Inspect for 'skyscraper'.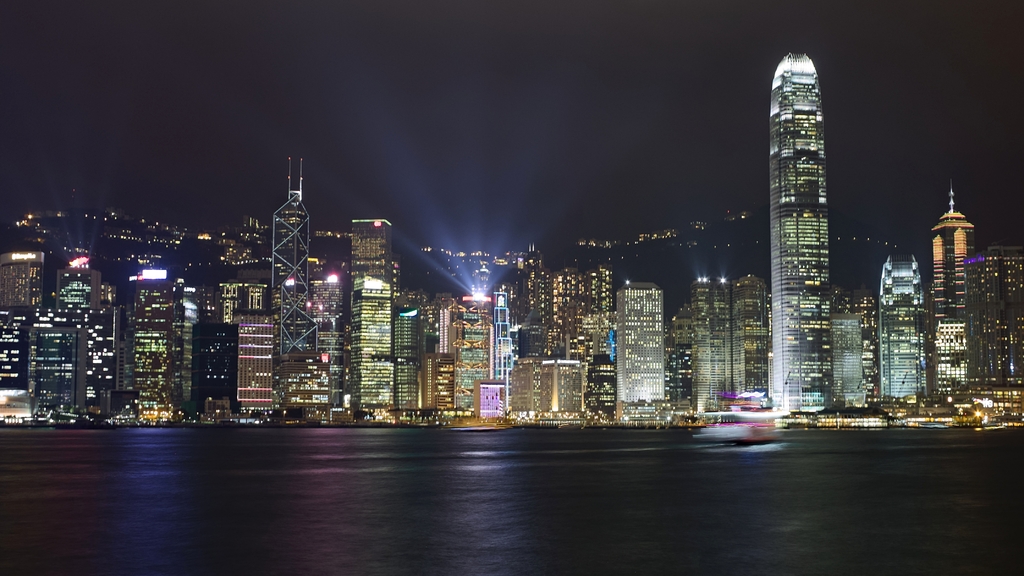
Inspection: box(692, 278, 755, 414).
